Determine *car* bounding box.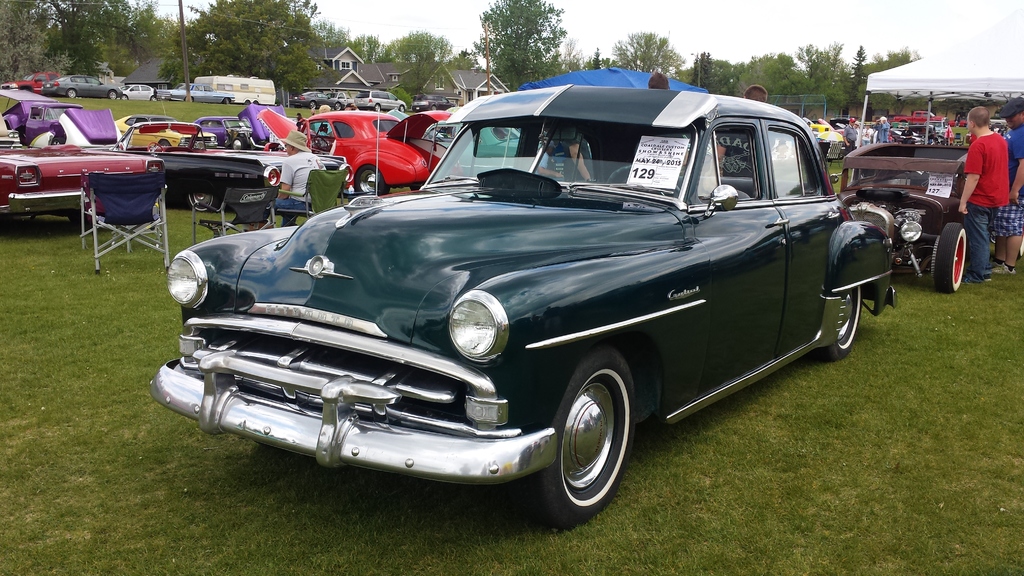
Determined: 110/117/356/209.
